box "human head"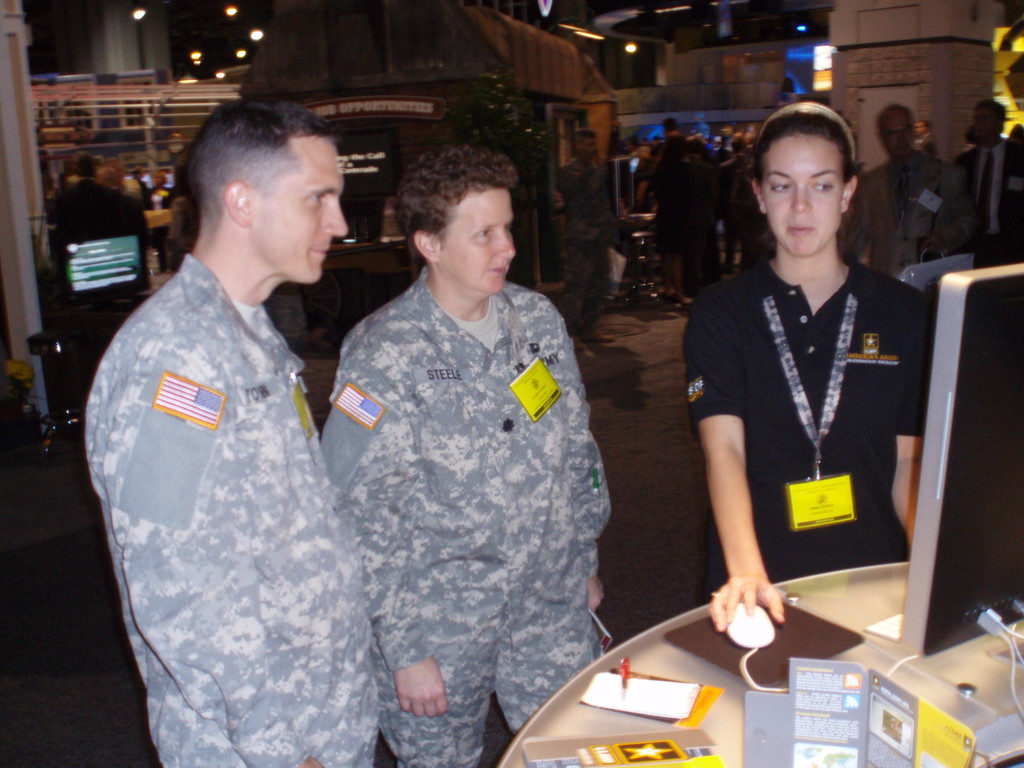
bbox=(969, 103, 1004, 141)
